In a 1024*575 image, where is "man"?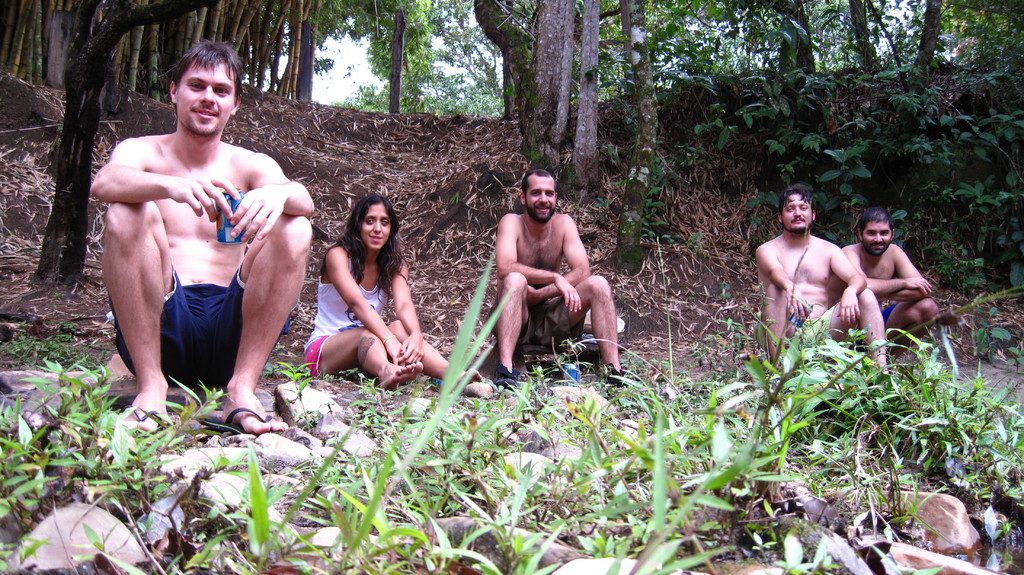
left=493, top=169, right=634, bottom=388.
